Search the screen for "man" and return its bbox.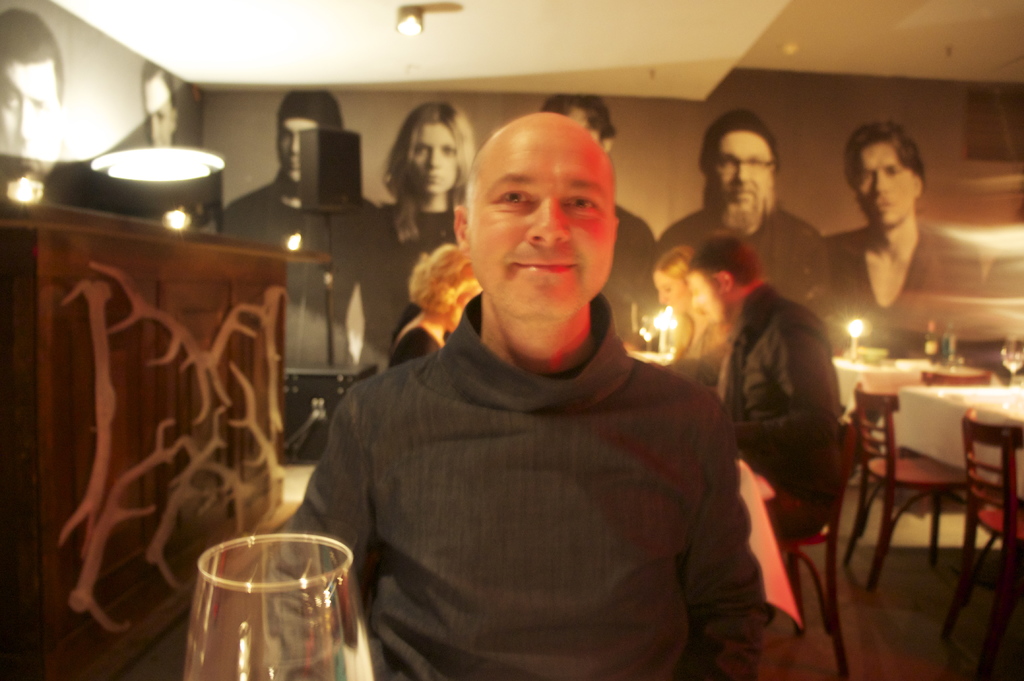
Found: locate(657, 109, 828, 303).
